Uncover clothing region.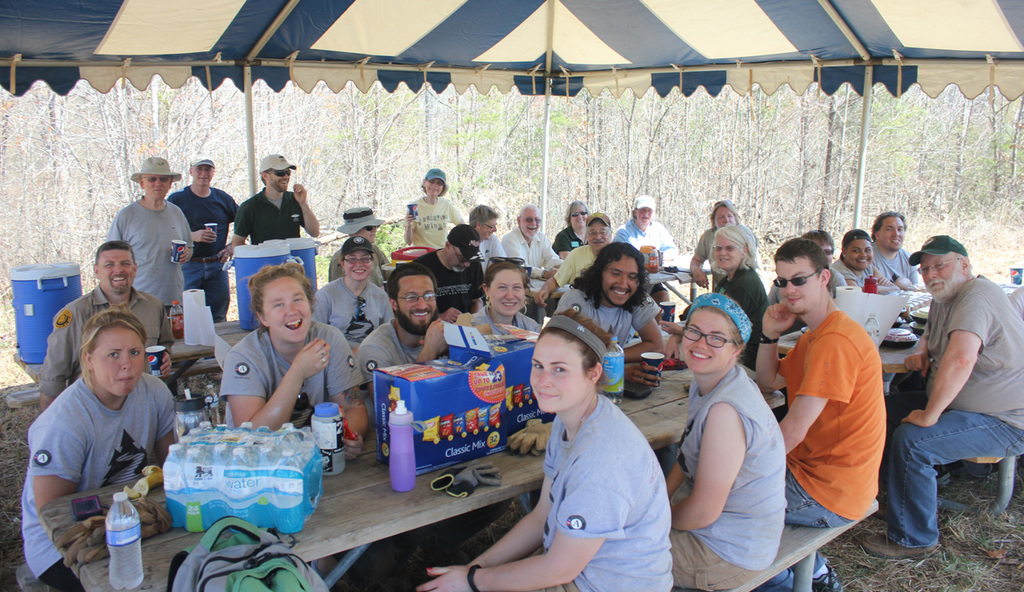
Uncovered: {"left": 873, "top": 238, "right": 915, "bottom": 287}.
